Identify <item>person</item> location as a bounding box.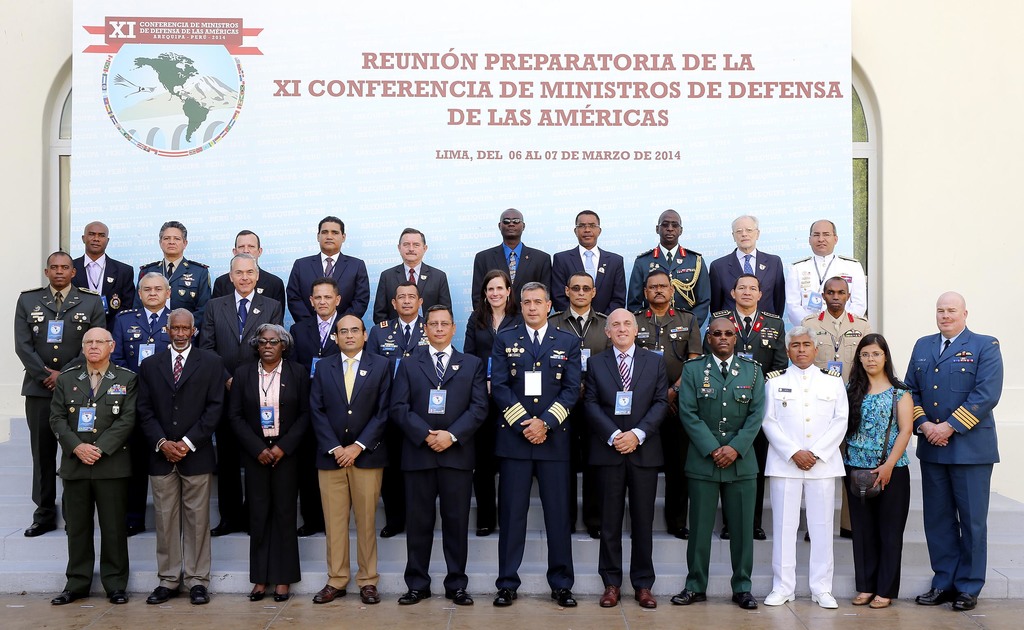
box(310, 314, 396, 606).
